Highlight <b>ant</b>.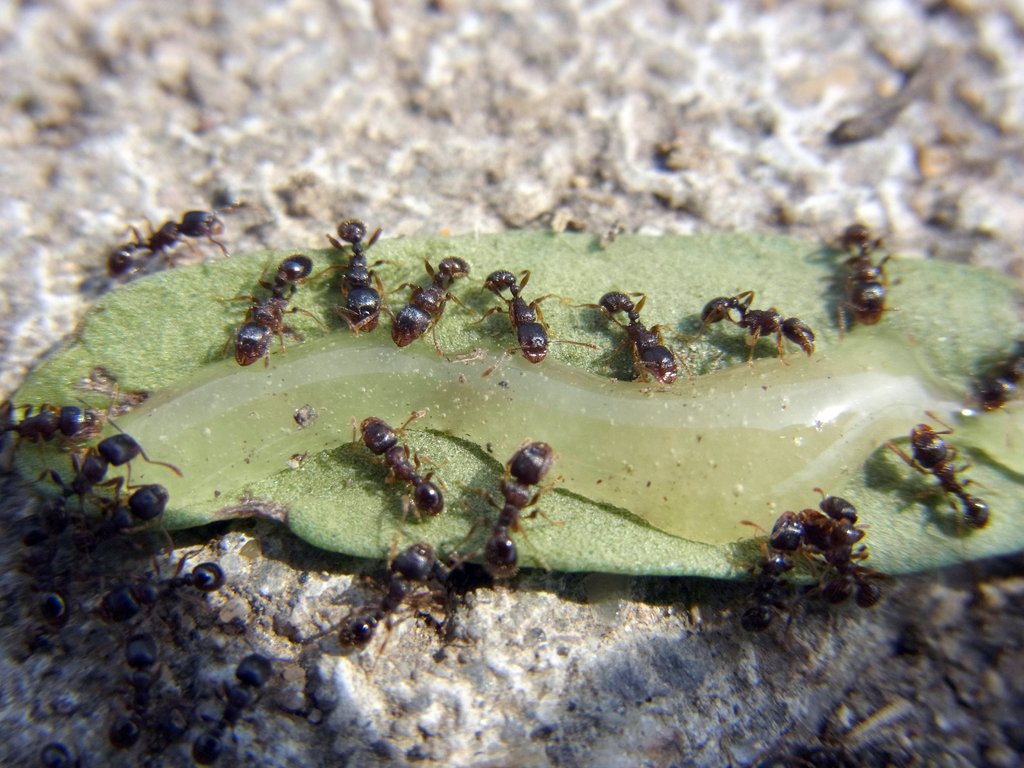
Highlighted region: bbox=[464, 431, 554, 584].
